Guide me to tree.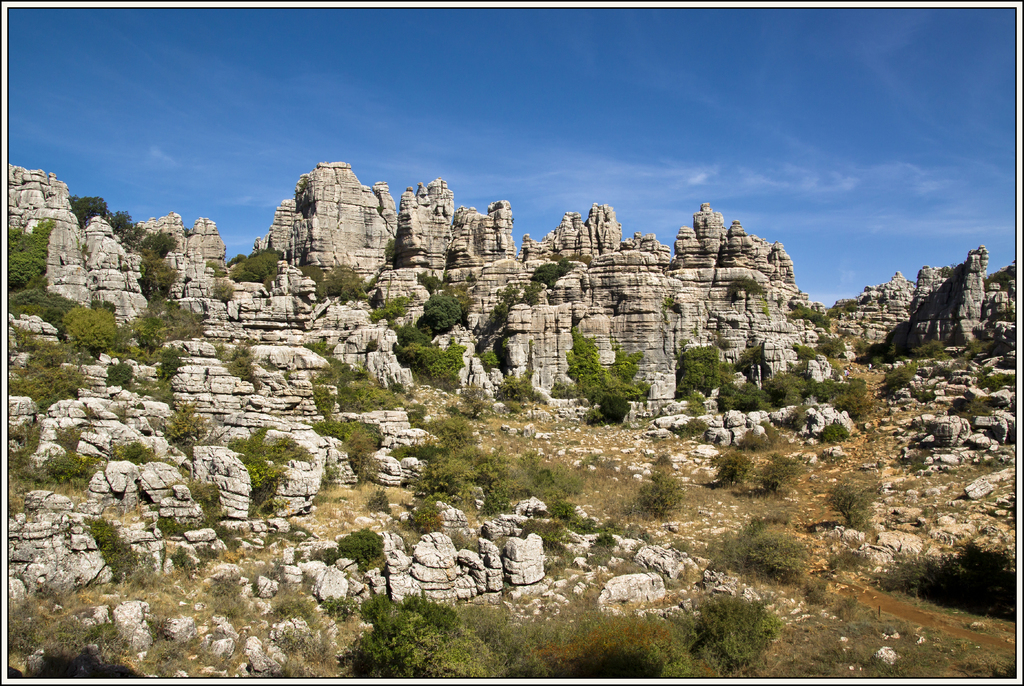
Guidance: box=[811, 378, 867, 410].
